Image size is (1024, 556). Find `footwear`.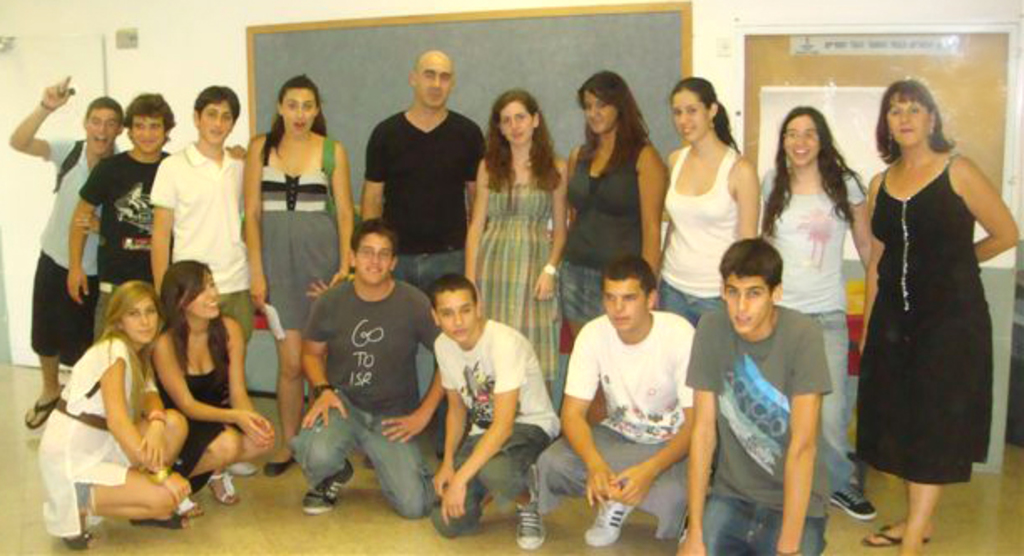
x1=259 y1=452 x2=296 y2=479.
